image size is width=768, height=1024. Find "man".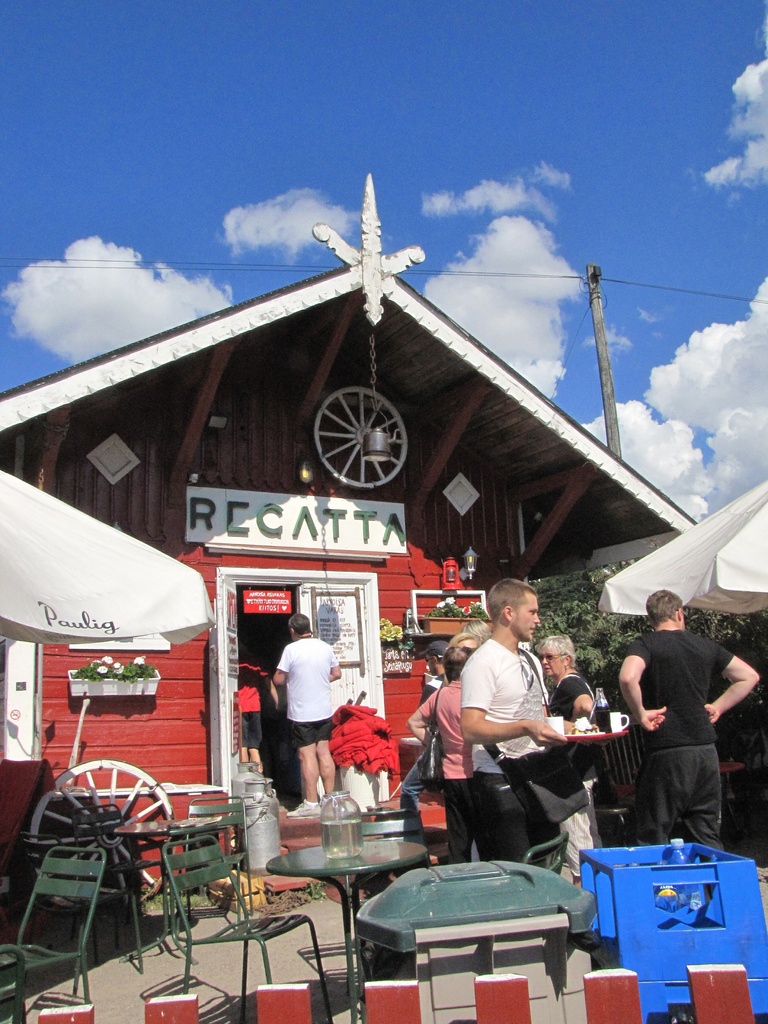
448 572 568 857.
